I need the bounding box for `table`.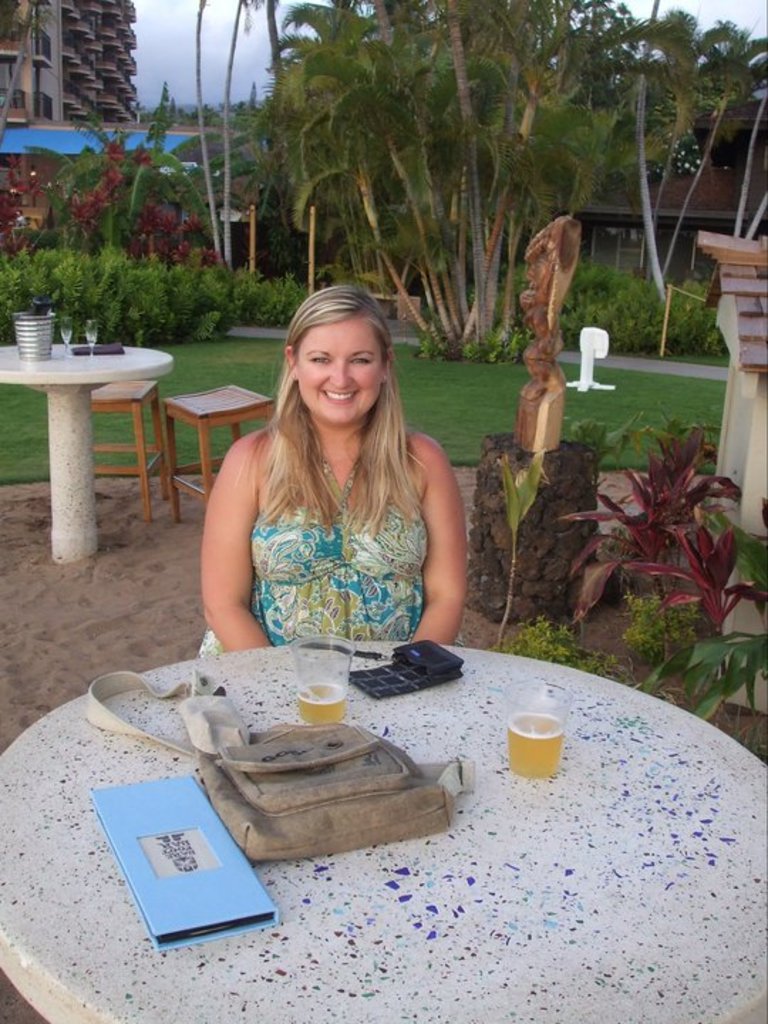
Here it is: select_region(0, 643, 767, 1023).
